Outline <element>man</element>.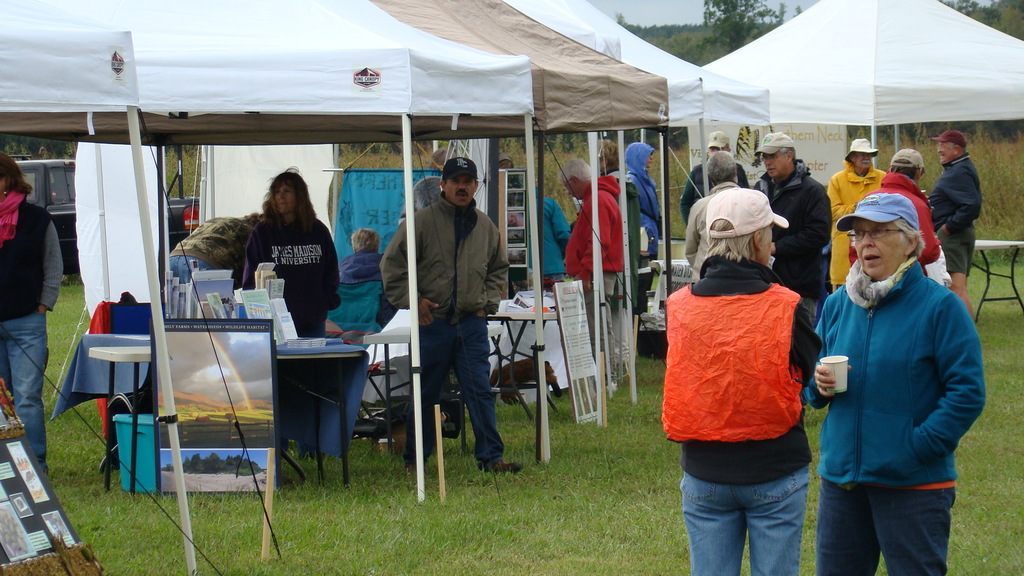
Outline: detection(323, 229, 397, 354).
